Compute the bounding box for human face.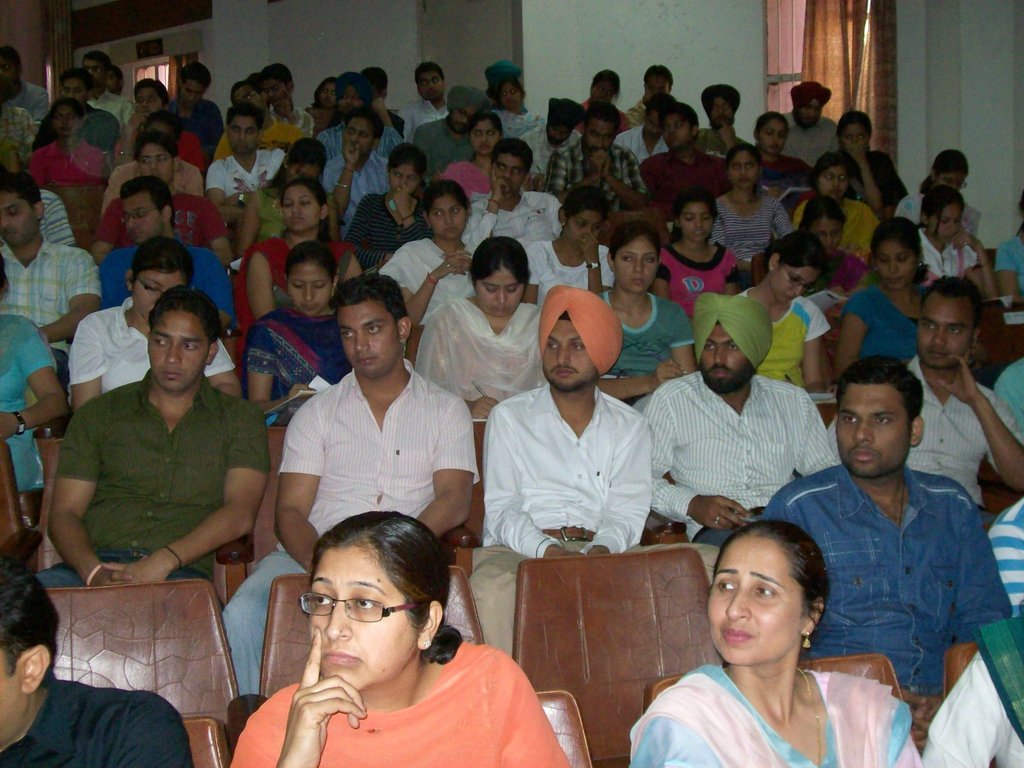
x1=150 y1=303 x2=207 y2=391.
